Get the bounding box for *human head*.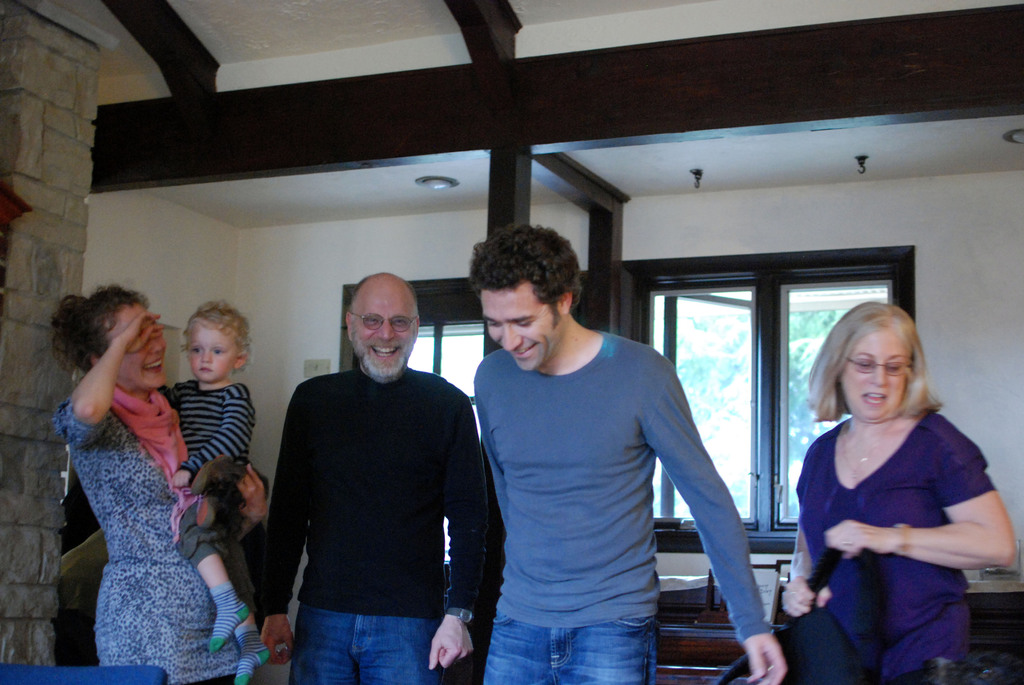
(x1=337, y1=276, x2=427, y2=364).
